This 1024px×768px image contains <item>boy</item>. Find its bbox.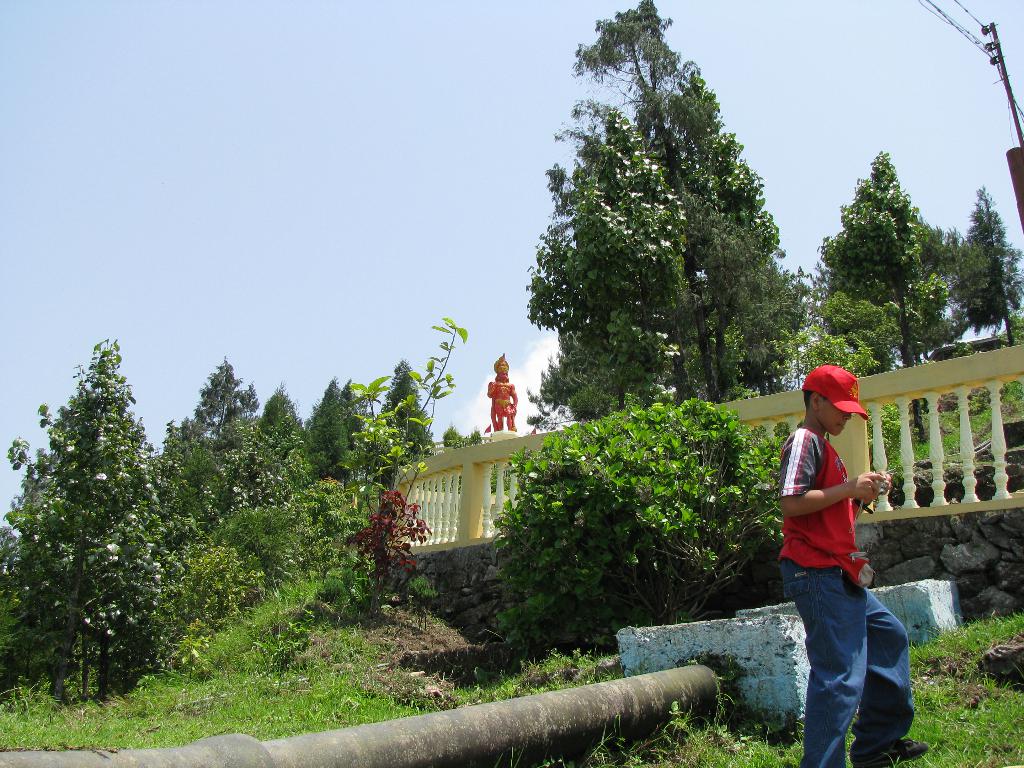
{"x1": 748, "y1": 348, "x2": 913, "y2": 751}.
